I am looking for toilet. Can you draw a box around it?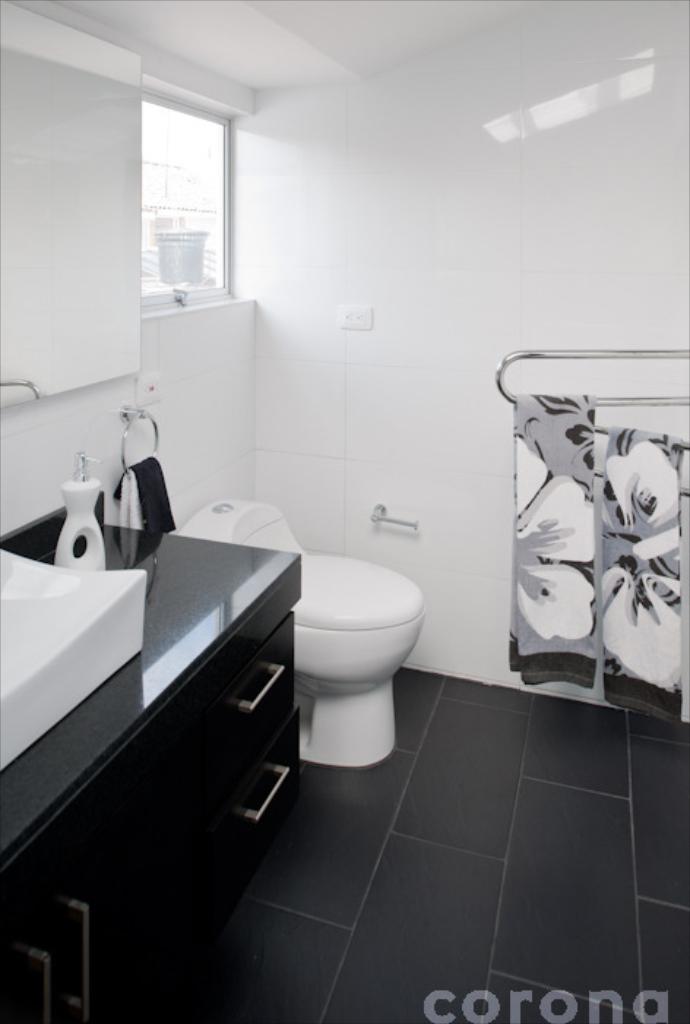
Sure, the bounding box is bbox=[171, 494, 428, 768].
